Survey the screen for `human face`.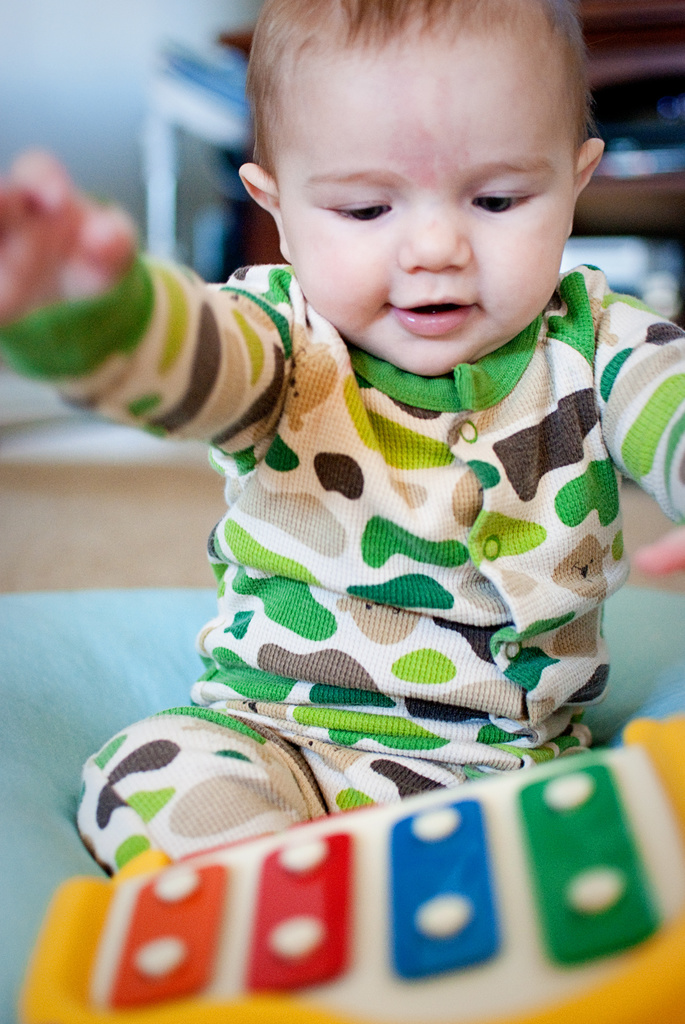
Survey found: crop(278, 45, 574, 376).
